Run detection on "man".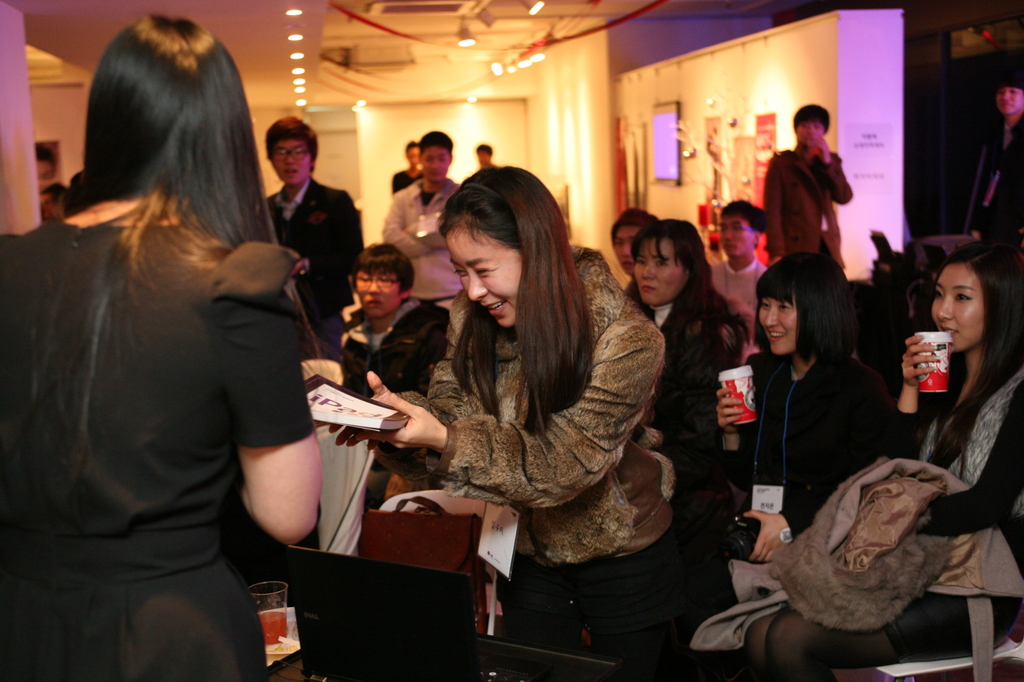
Result: <box>612,208,660,303</box>.
